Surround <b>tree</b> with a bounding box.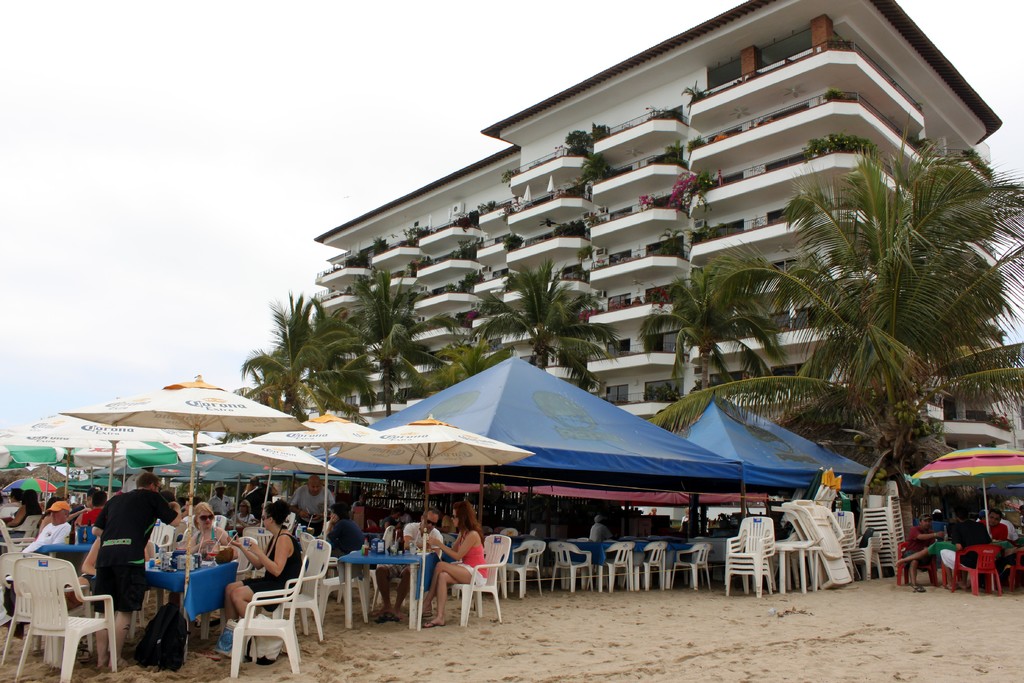
rect(620, 251, 801, 385).
